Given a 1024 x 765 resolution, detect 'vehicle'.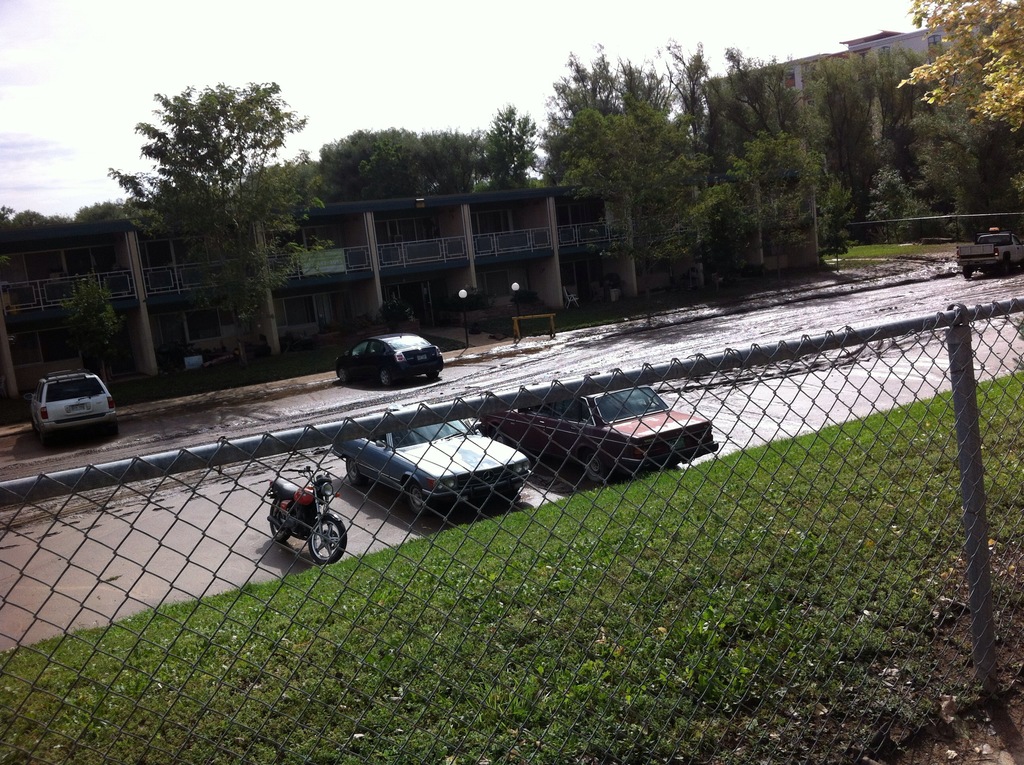
328 396 538 522.
